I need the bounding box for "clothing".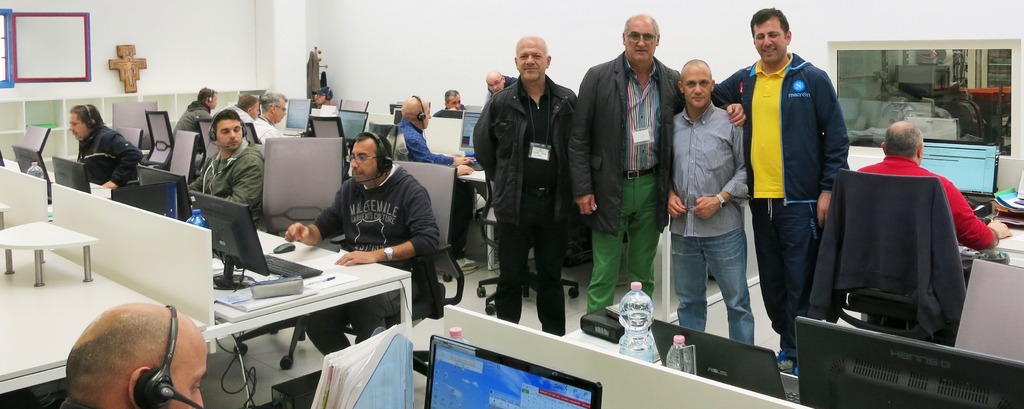
Here it is: Rect(566, 52, 682, 311).
